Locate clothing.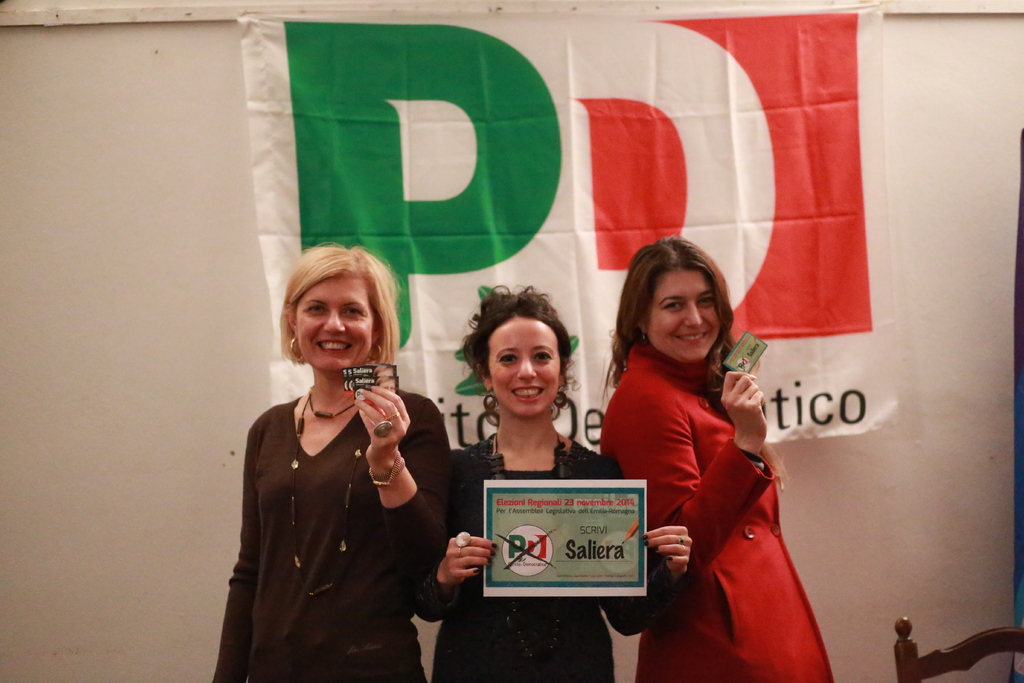
Bounding box: (405,427,699,680).
